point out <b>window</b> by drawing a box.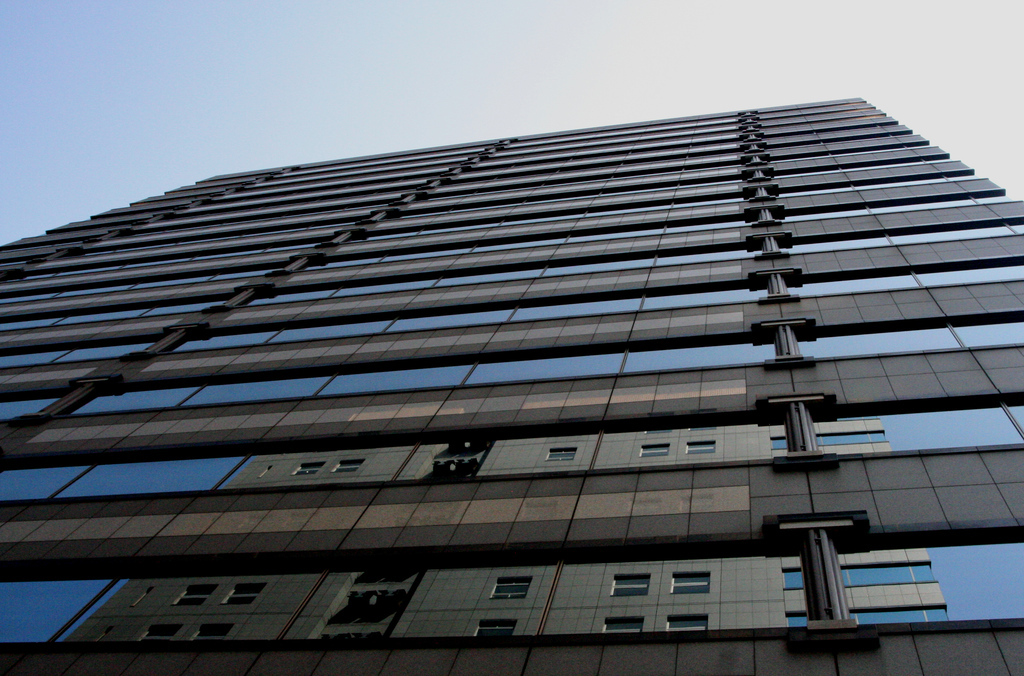
<bbox>144, 622, 188, 638</bbox>.
